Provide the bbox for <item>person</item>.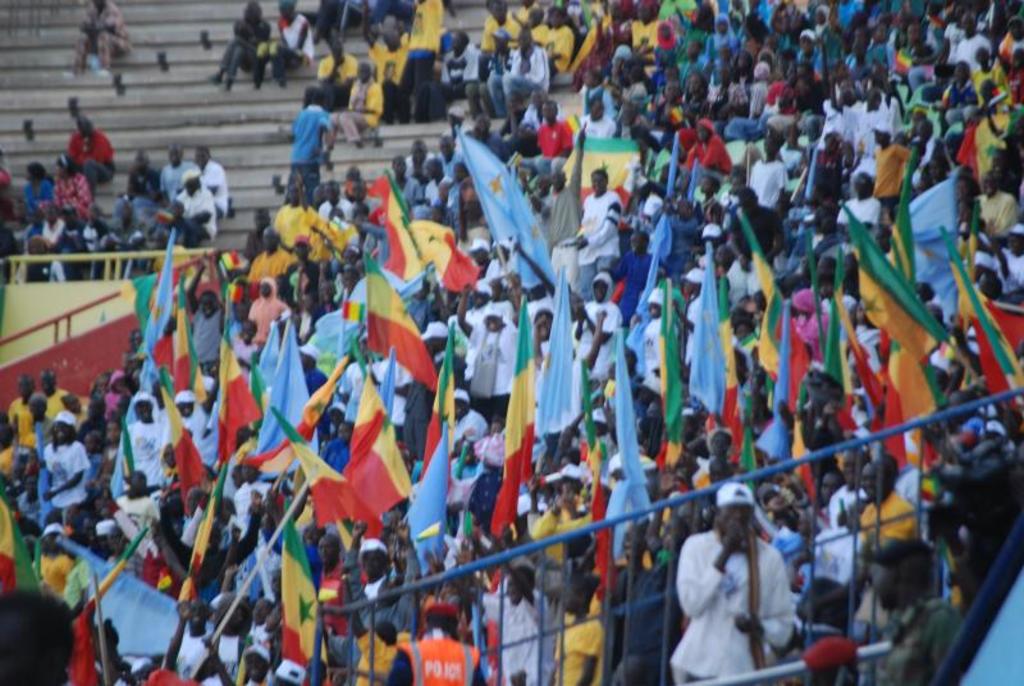
219:8:279:90.
